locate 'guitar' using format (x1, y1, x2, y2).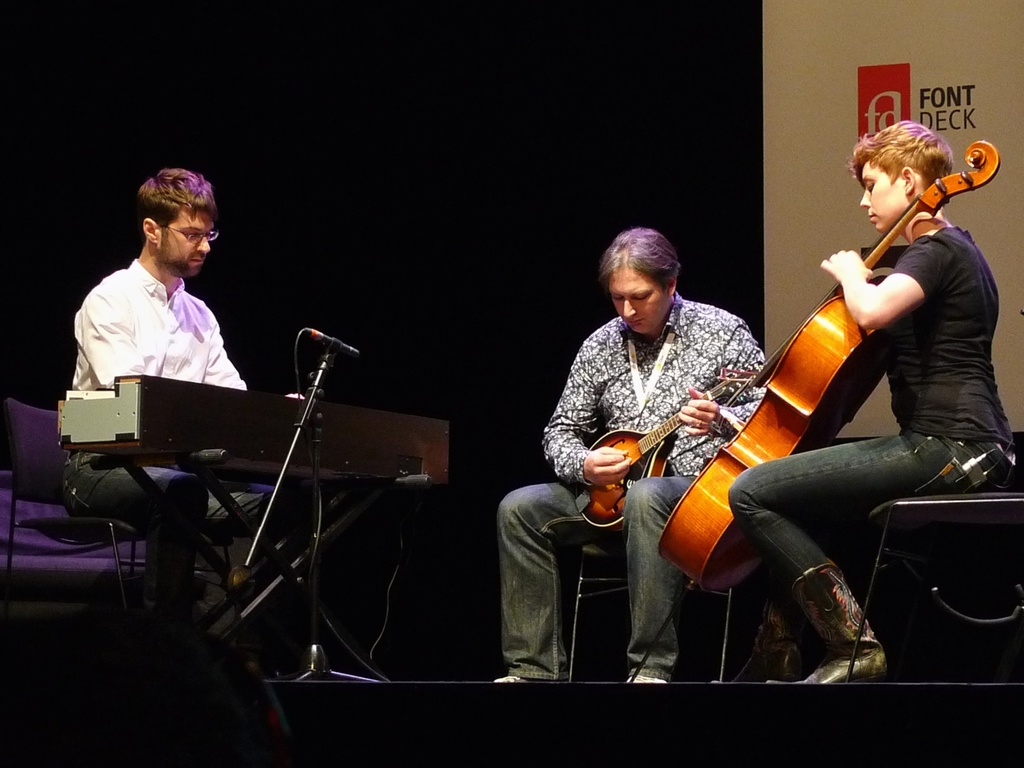
(579, 362, 763, 537).
